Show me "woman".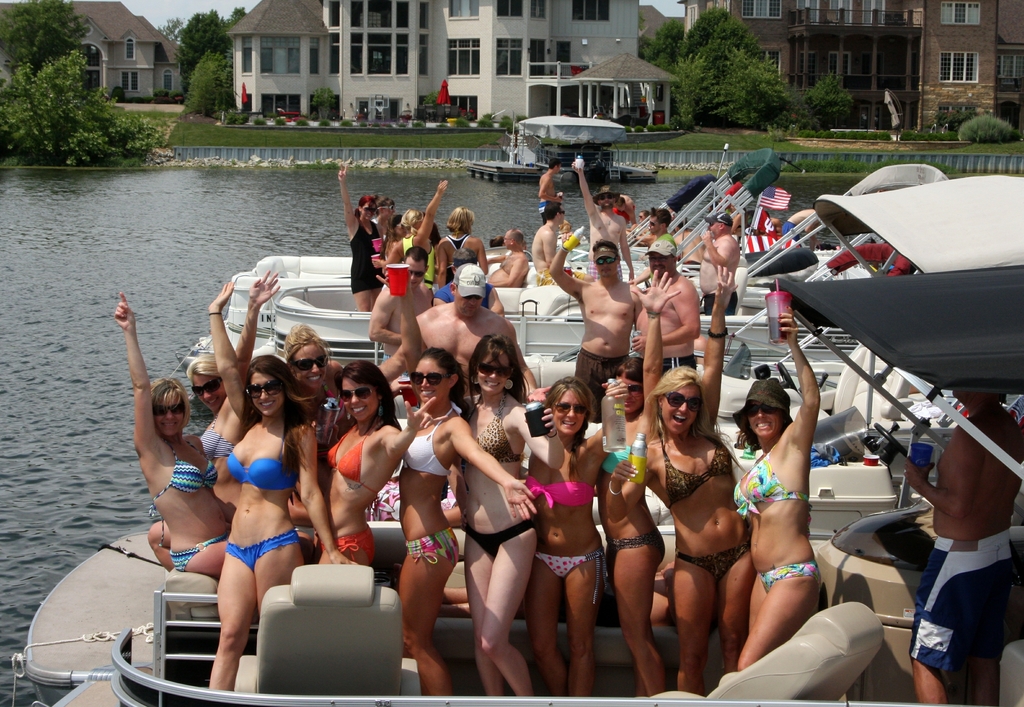
"woman" is here: bbox(232, 273, 356, 589).
